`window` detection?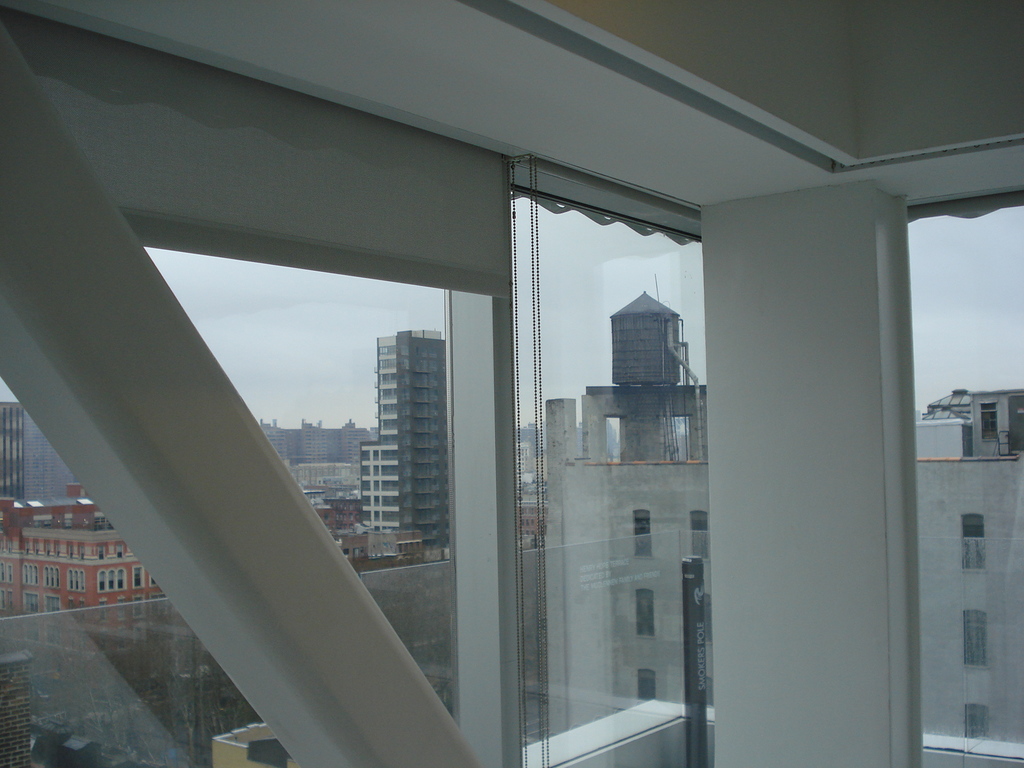
bbox=[691, 509, 712, 572]
